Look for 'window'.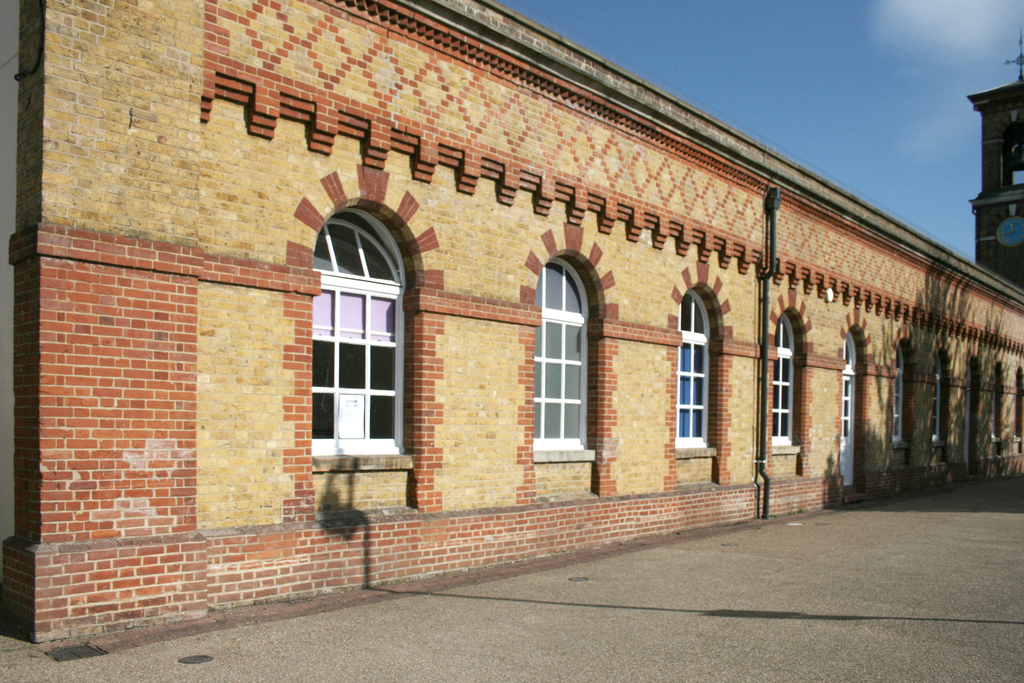
Found: [x1=1015, y1=365, x2=1023, y2=444].
